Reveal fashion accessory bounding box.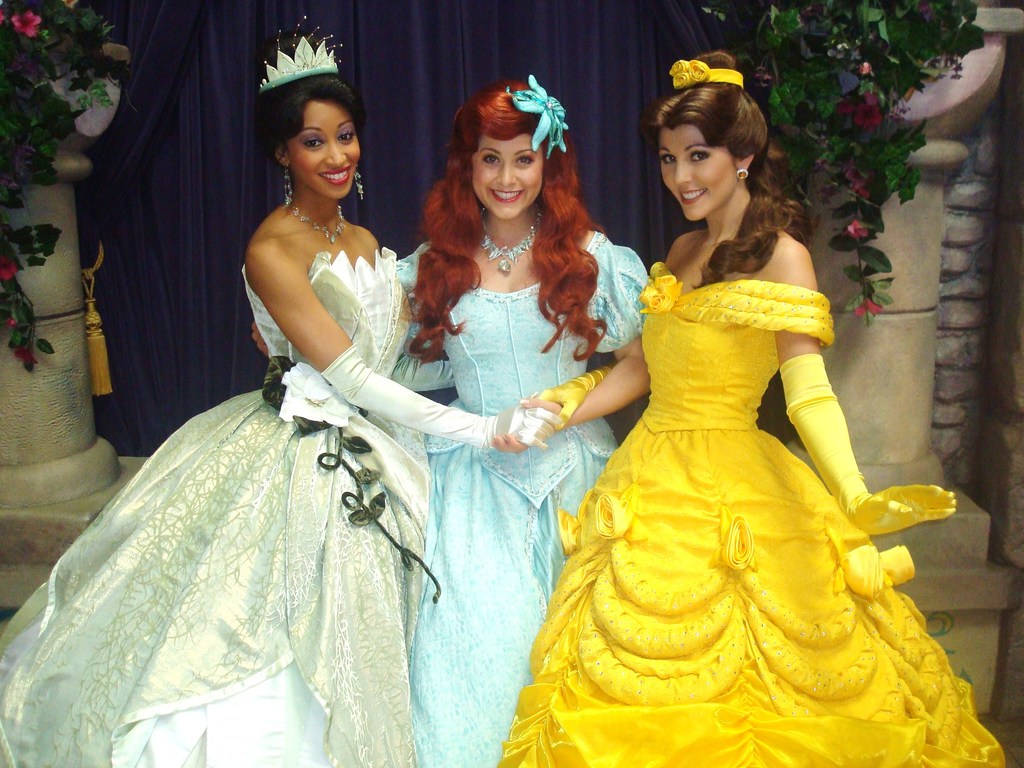
Revealed: (737, 168, 745, 183).
